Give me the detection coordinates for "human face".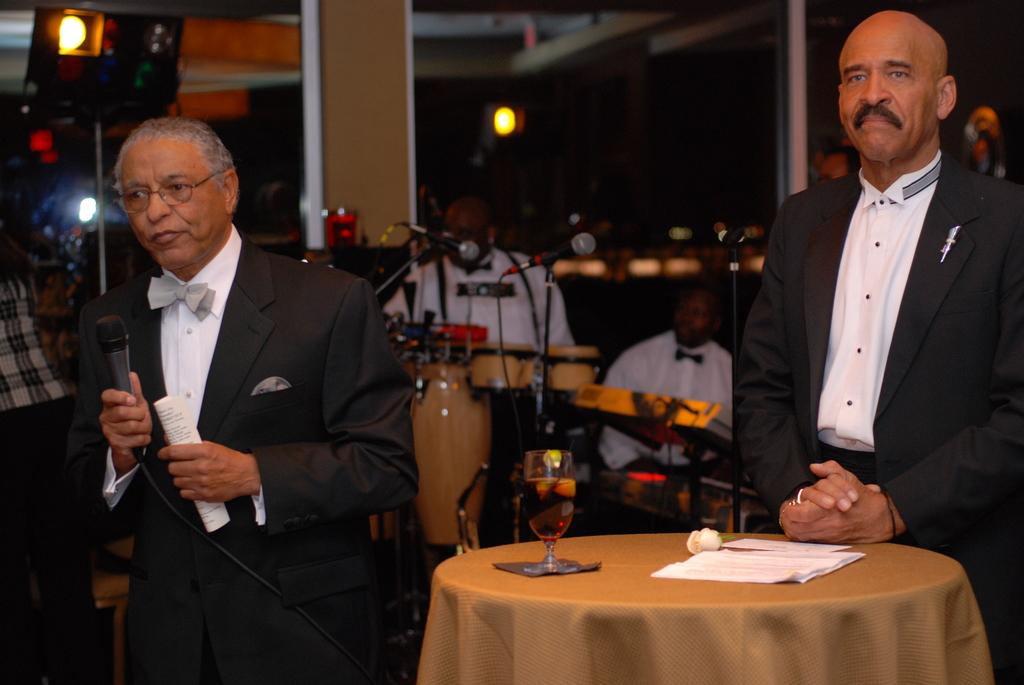
pyautogui.locateOnScreen(673, 290, 719, 348).
